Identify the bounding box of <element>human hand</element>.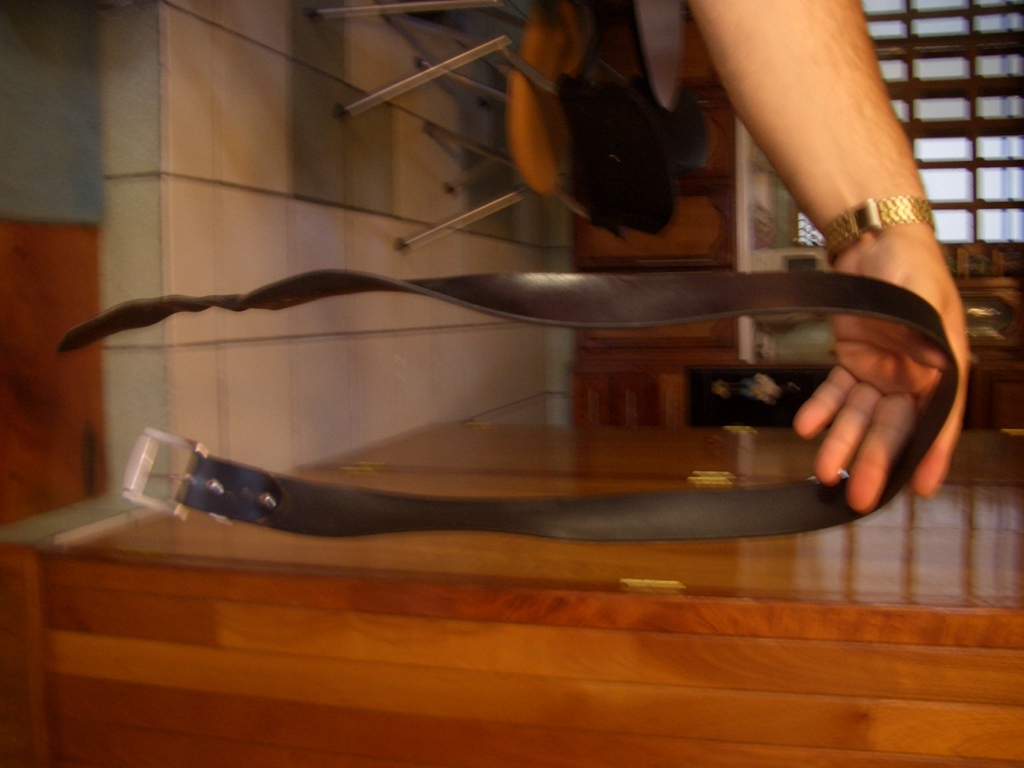
detection(771, 180, 966, 511).
